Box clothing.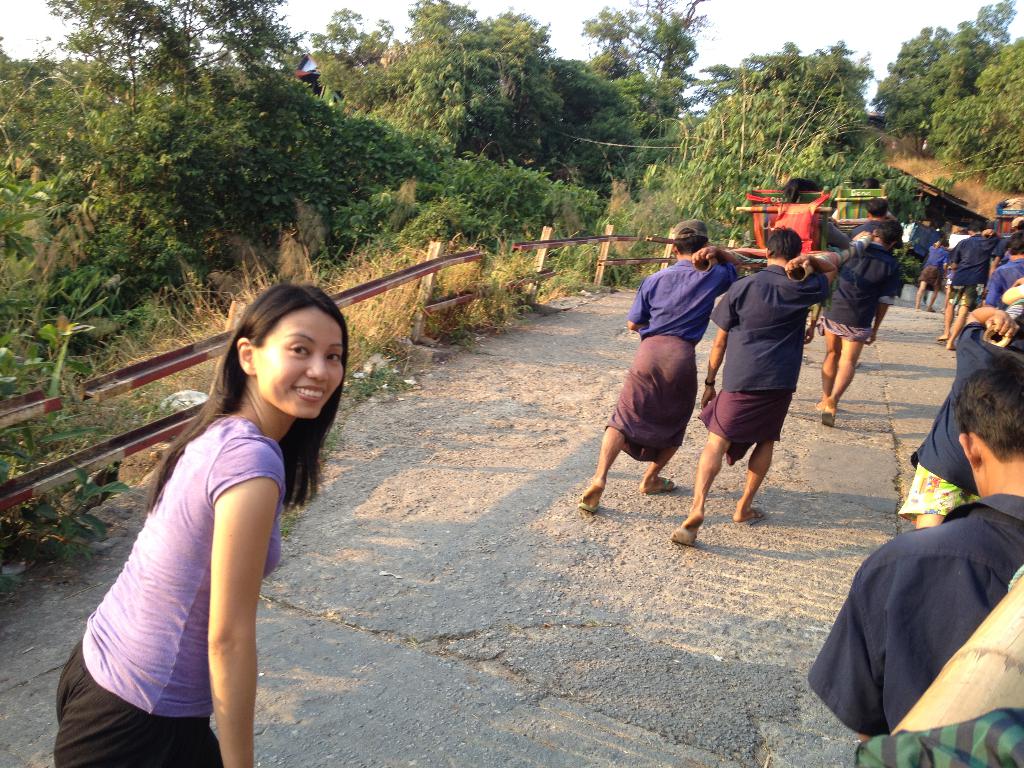
895/314/1023/522.
